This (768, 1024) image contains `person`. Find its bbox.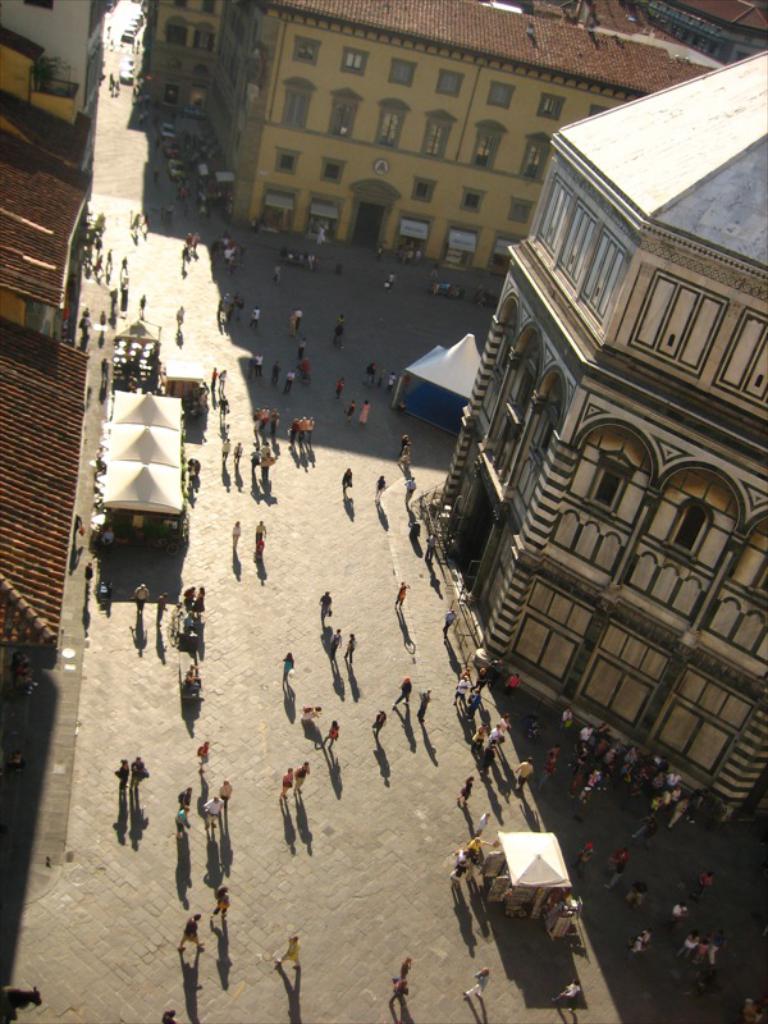
(283, 764, 297, 795).
